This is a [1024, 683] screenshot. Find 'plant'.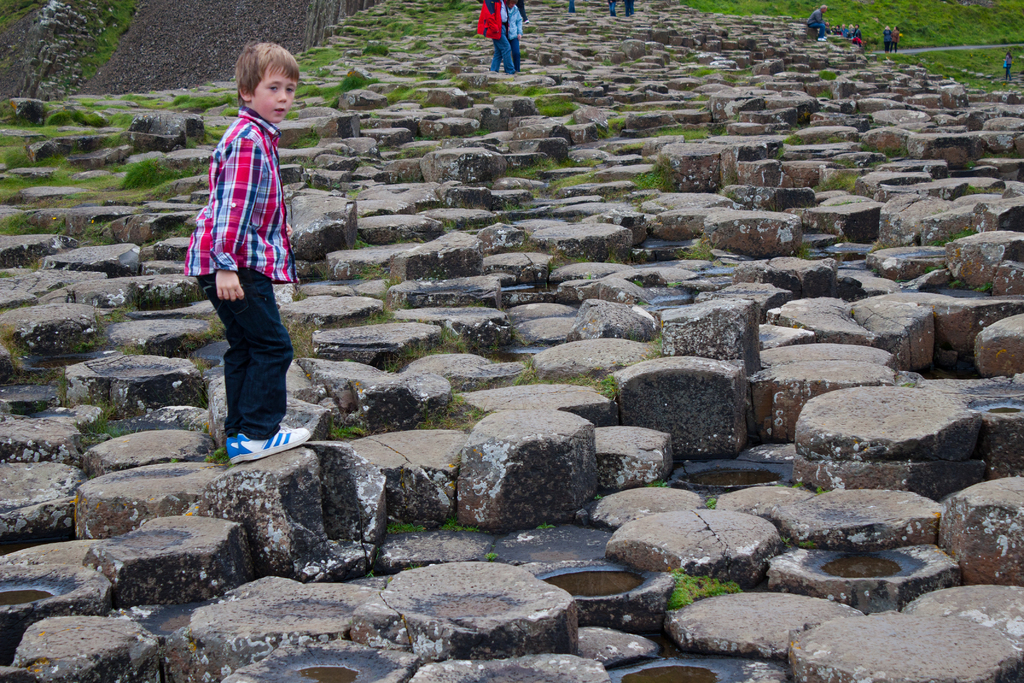
Bounding box: <box>883,145,909,158</box>.
